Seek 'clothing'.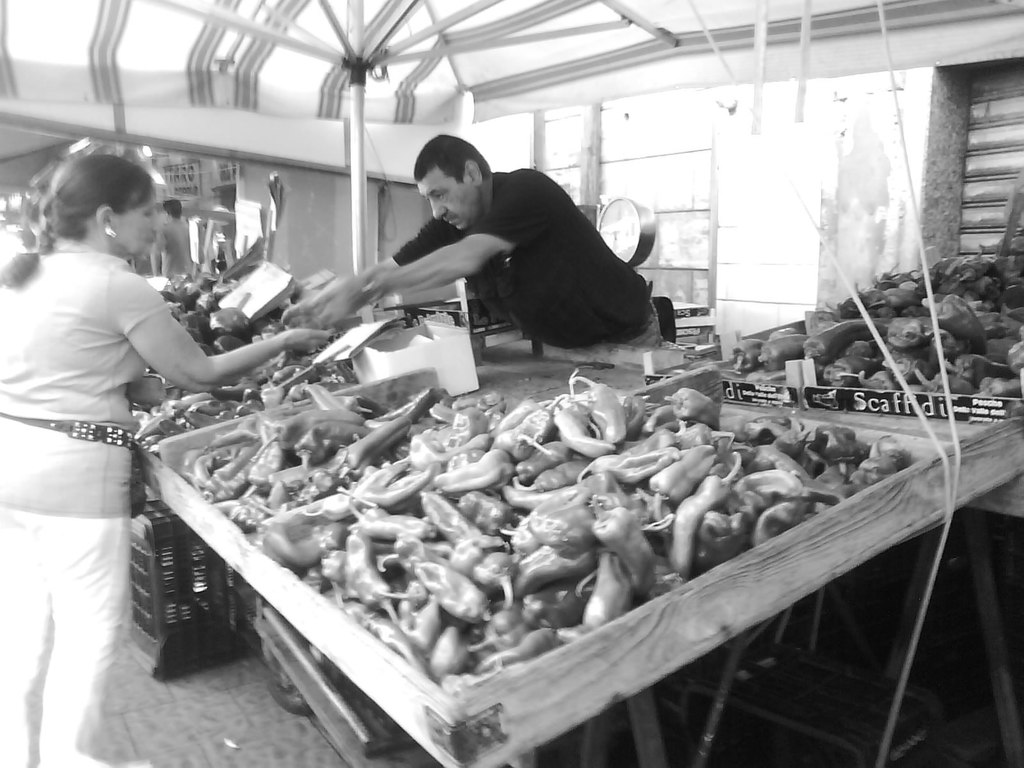
(408,164,664,362).
